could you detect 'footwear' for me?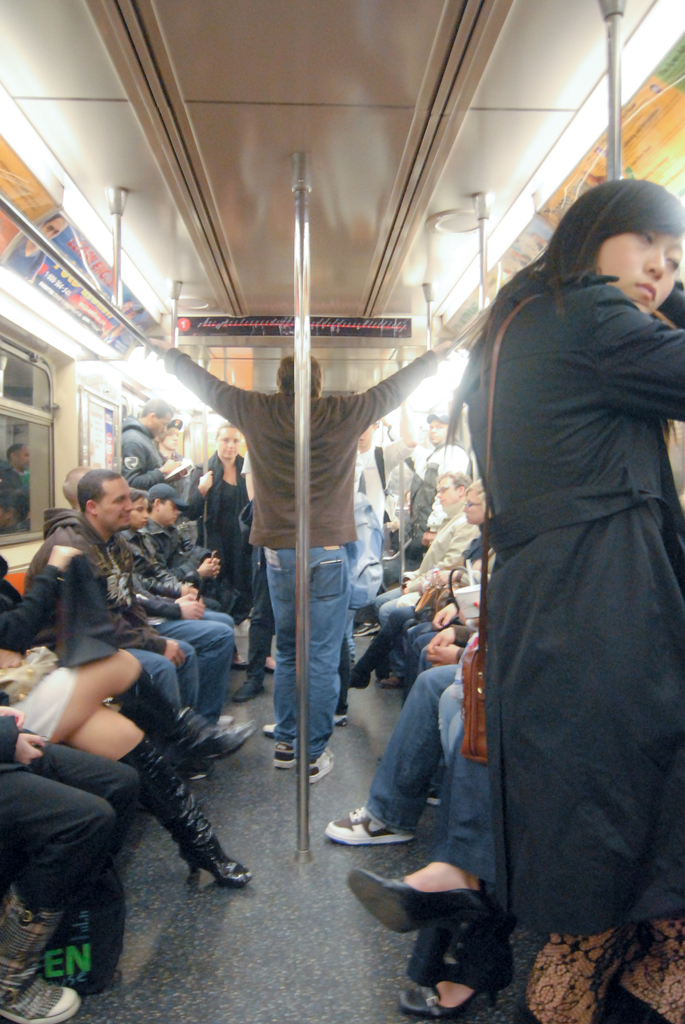
Detection result: rect(332, 714, 349, 723).
